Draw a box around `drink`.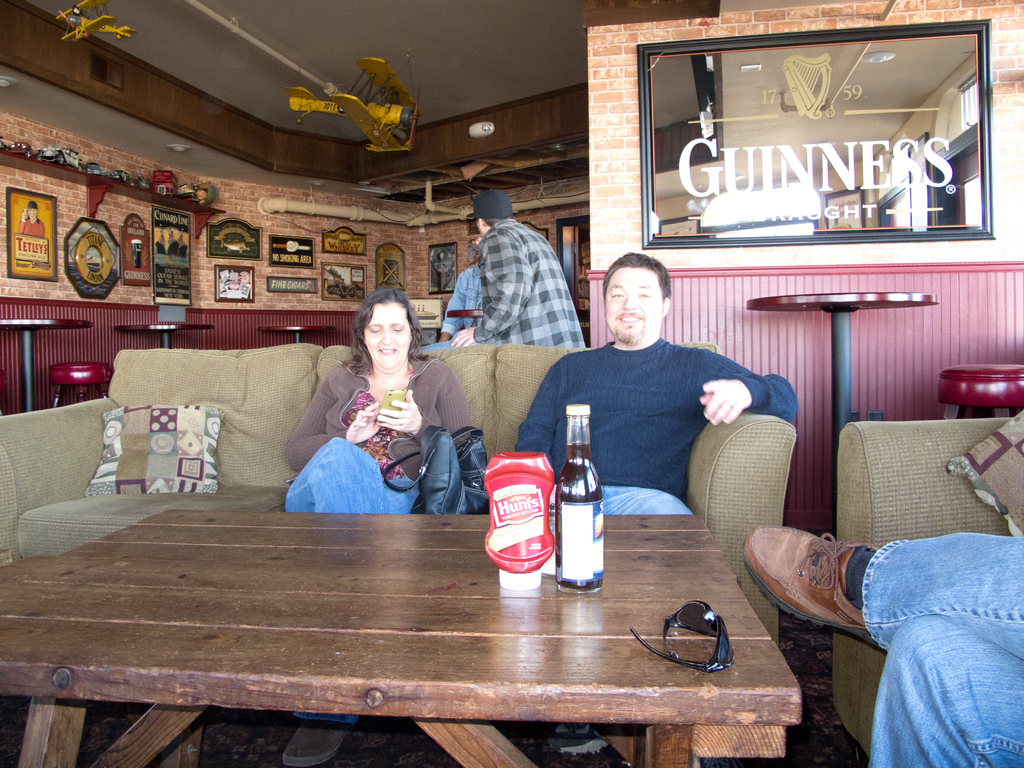
region(556, 444, 606, 588).
